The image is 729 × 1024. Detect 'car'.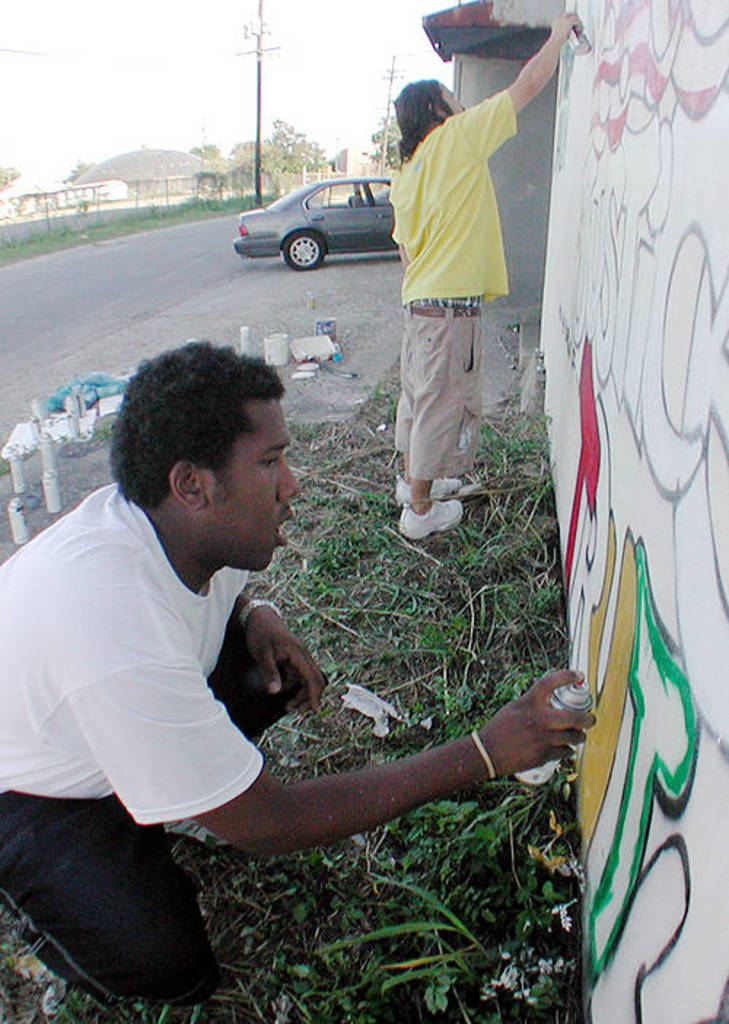
Detection: 235/174/405/267.
